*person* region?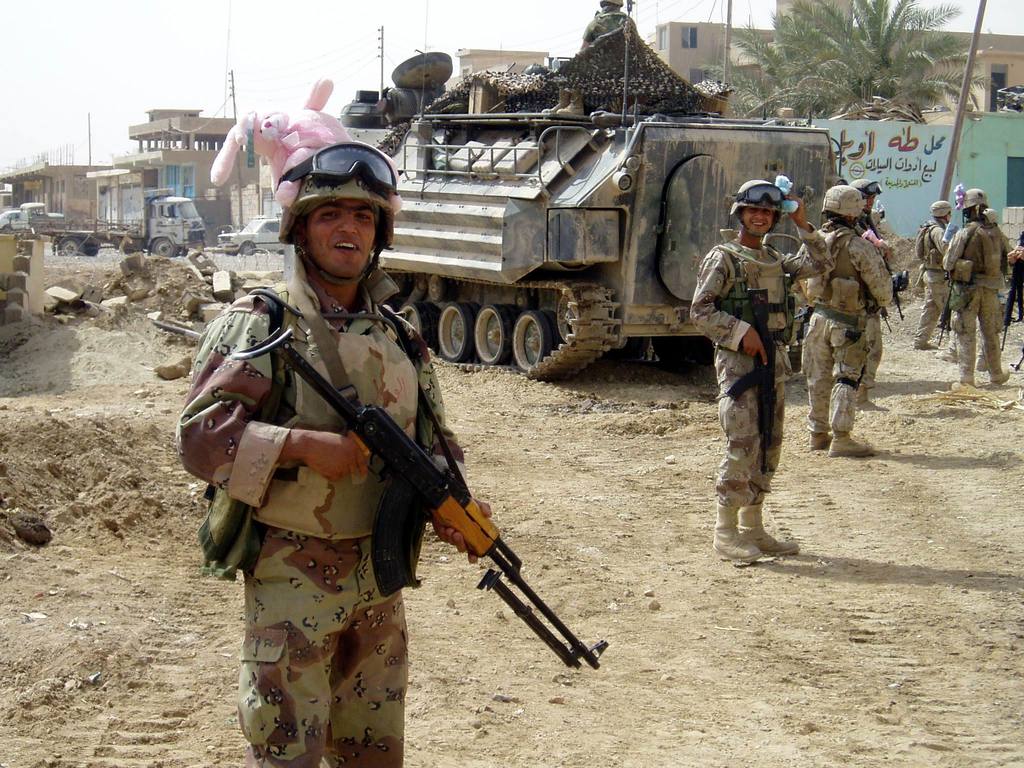
<box>689,176,835,564</box>
